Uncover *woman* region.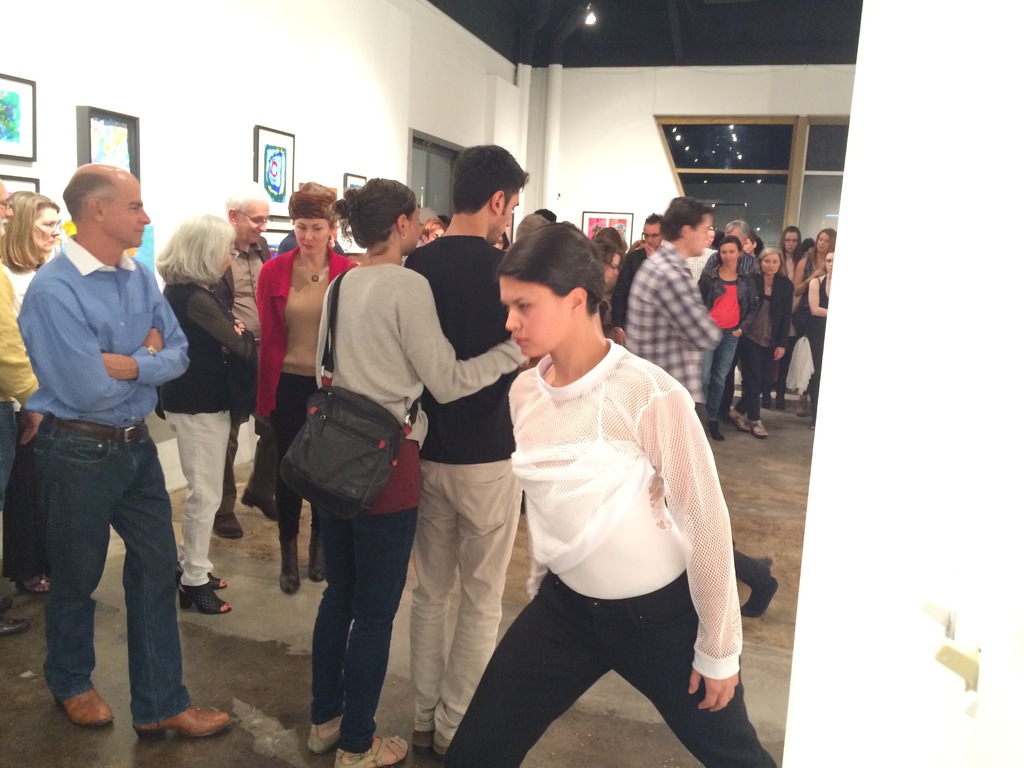
Uncovered: locate(154, 212, 255, 616).
